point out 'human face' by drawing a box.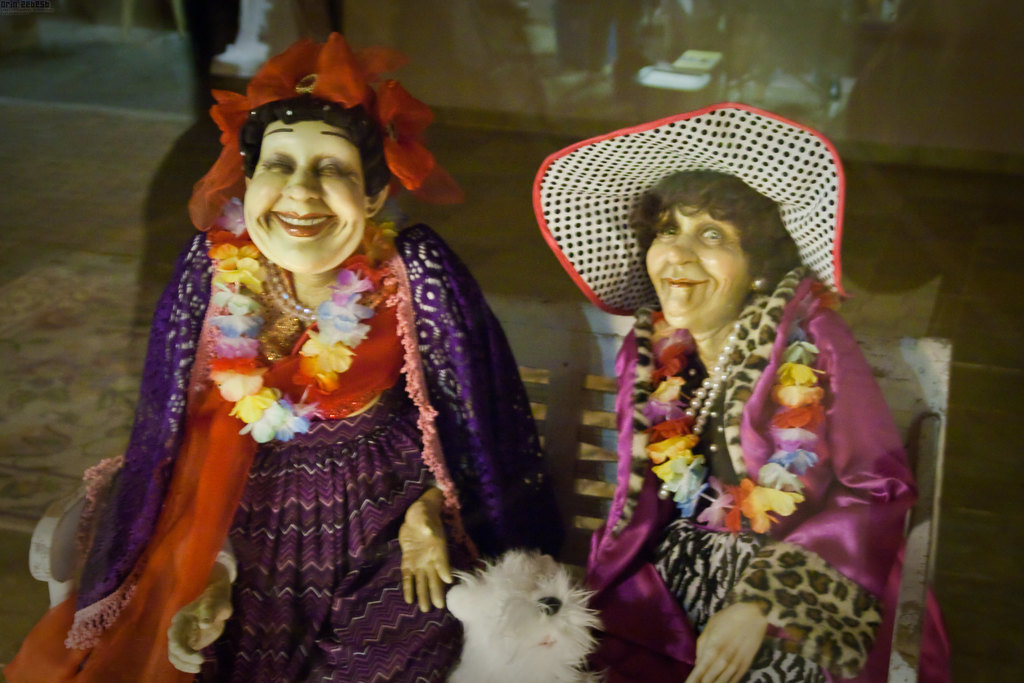
(left=243, top=119, right=364, bottom=276).
